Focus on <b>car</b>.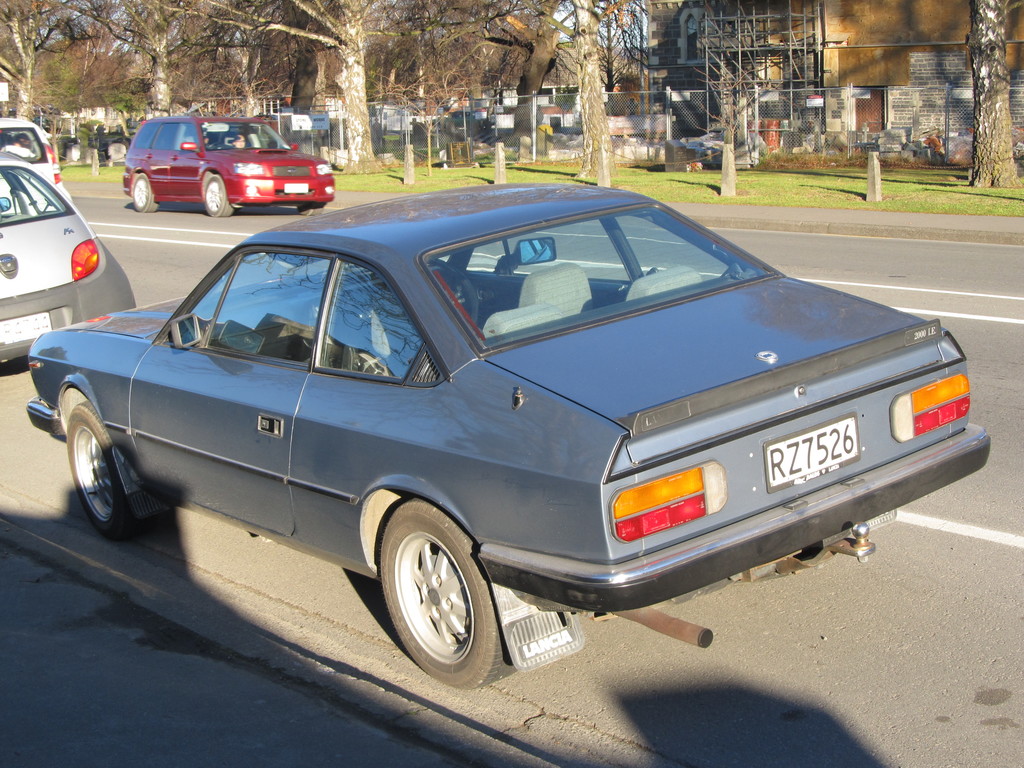
Focused at detection(0, 117, 71, 199).
